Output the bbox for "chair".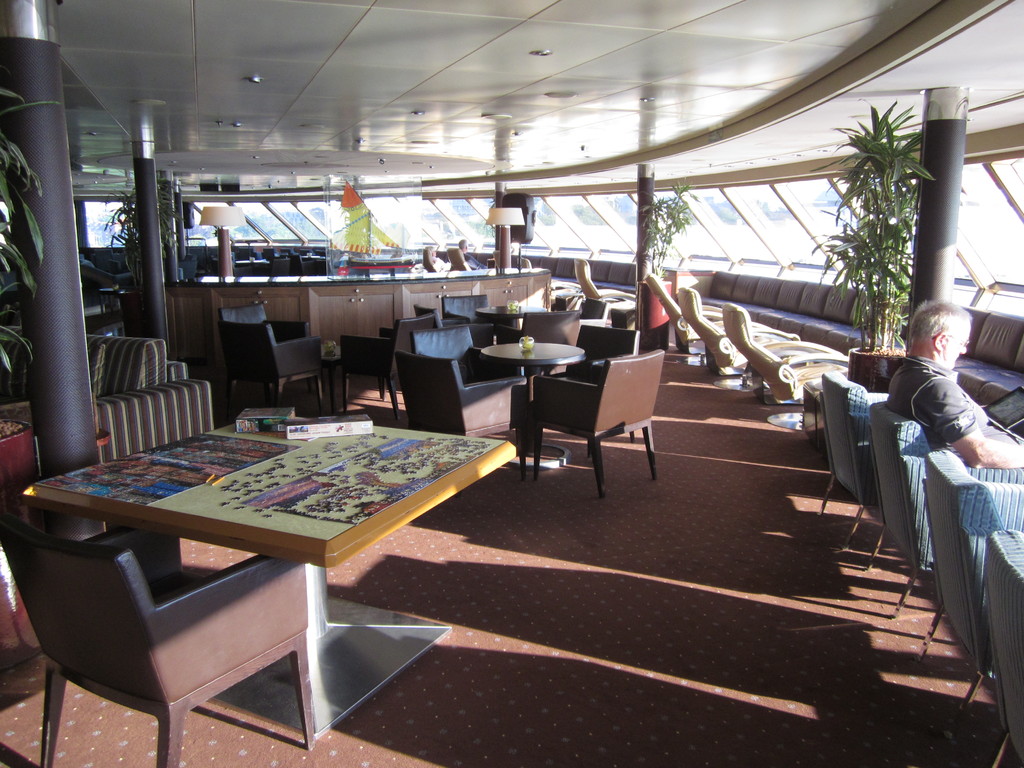
region(415, 301, 483, 348).
